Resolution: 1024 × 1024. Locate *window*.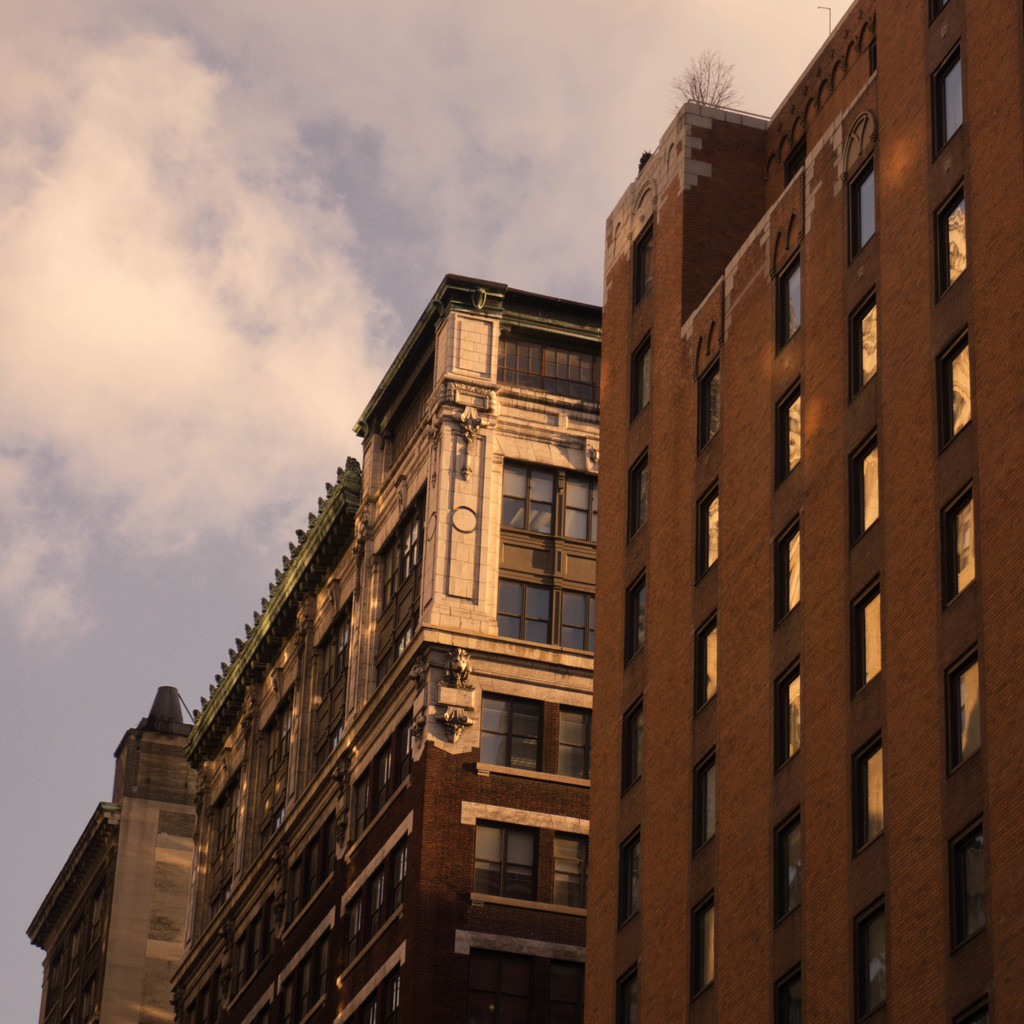
(376,481,422,696).
